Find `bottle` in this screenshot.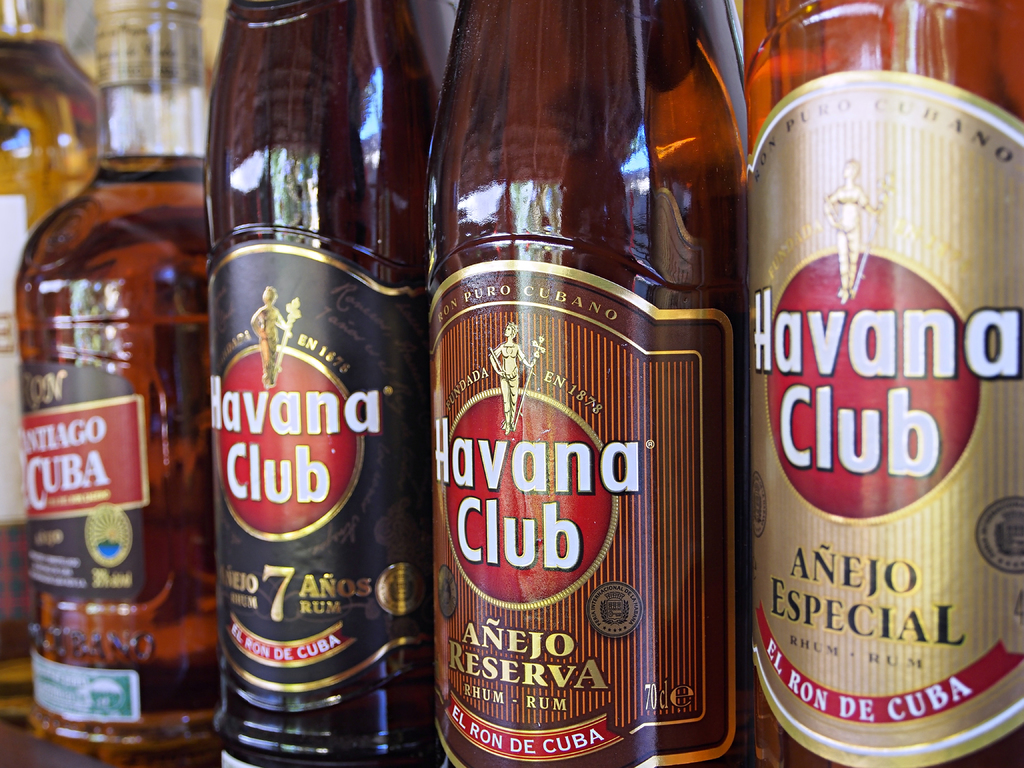
The bounding box for `bottle` is <bbox>429, 3, 752, 767</bbox>.
